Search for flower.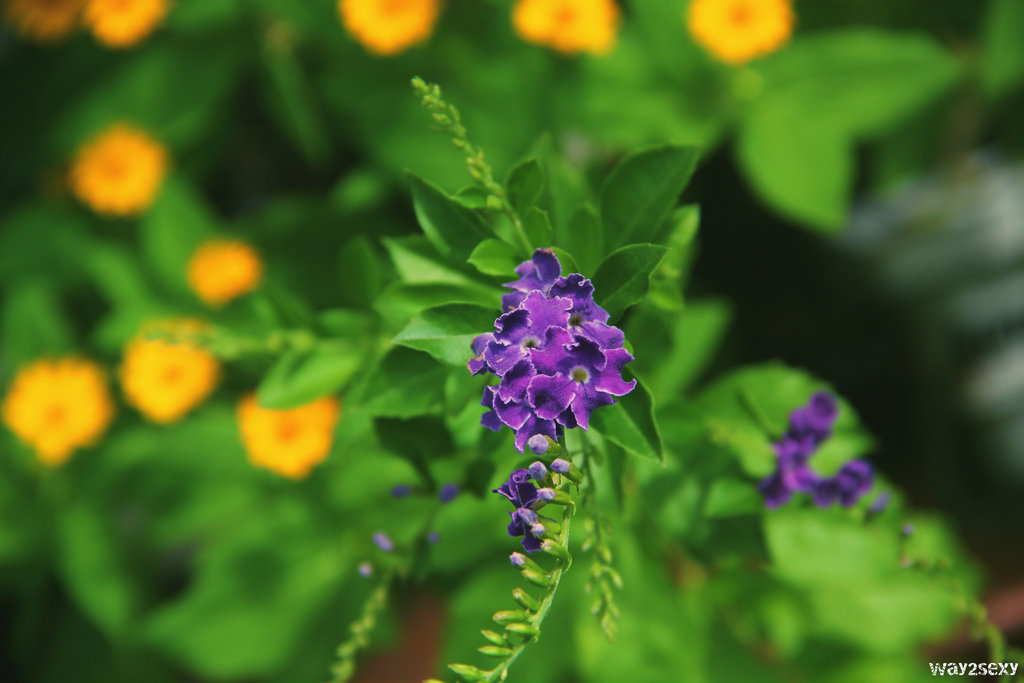
Found at left=12, top=0, right=84, bottom=45.
